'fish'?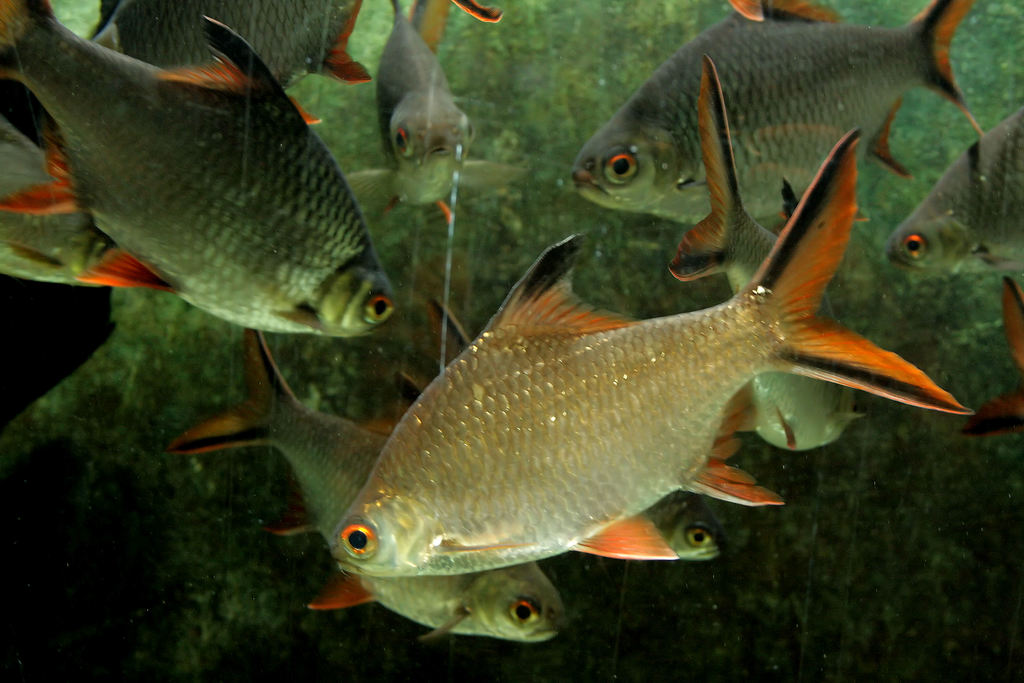
bbox(326, 124, 974, 577)
